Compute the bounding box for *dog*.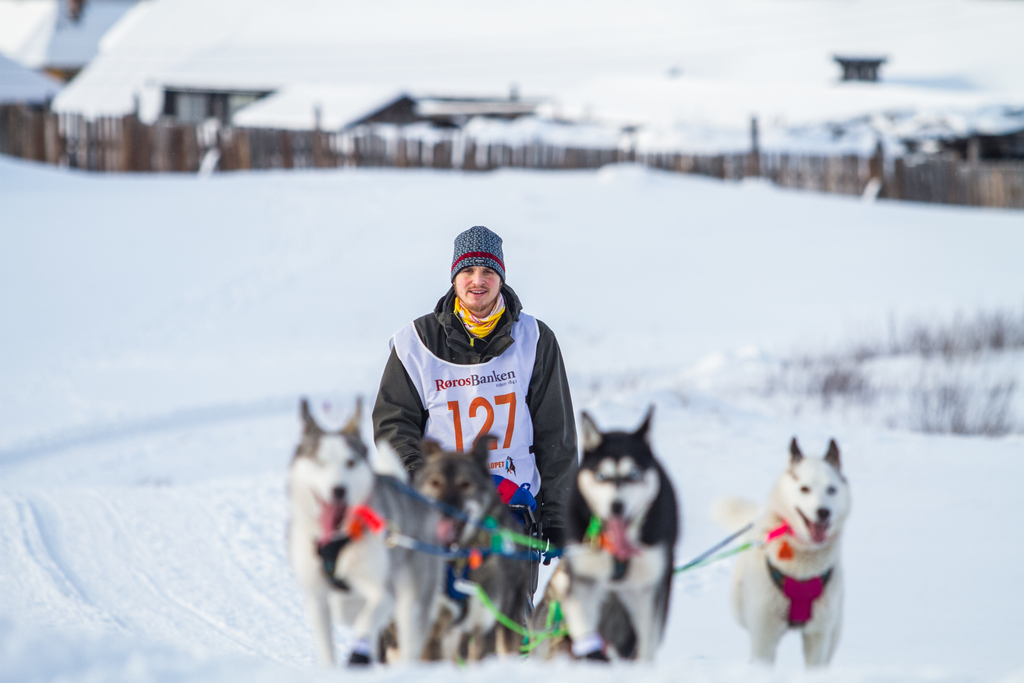
[x1=275, y1=393, x2=447, y2=666].
